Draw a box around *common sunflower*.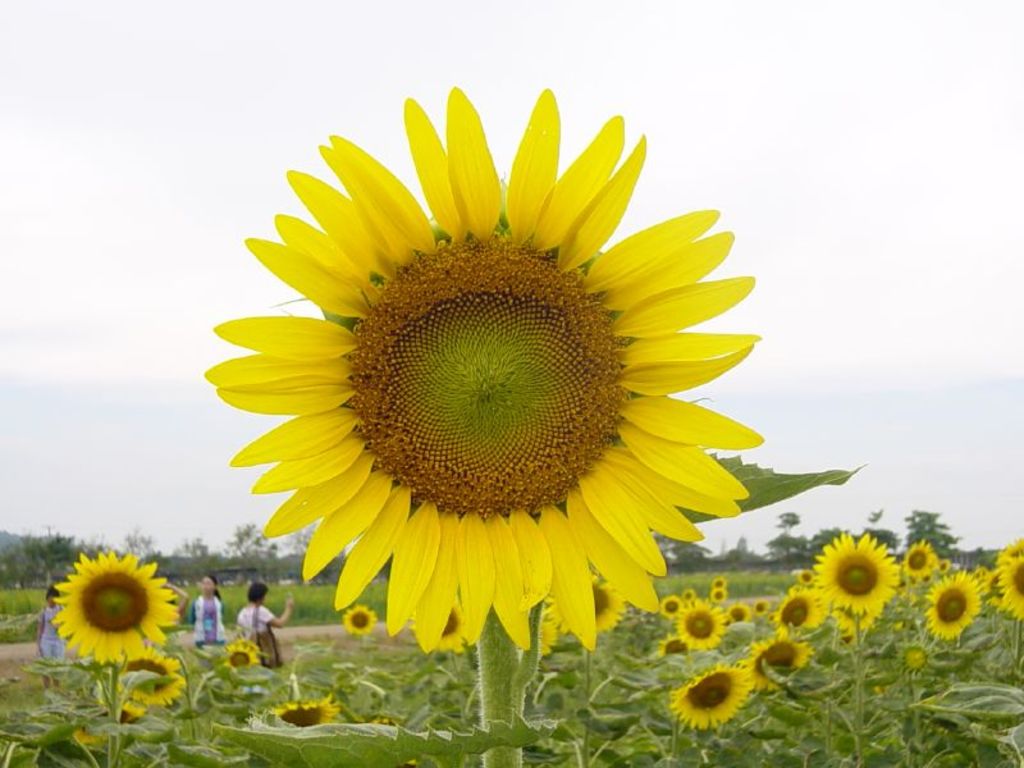
119 643 179 710.
